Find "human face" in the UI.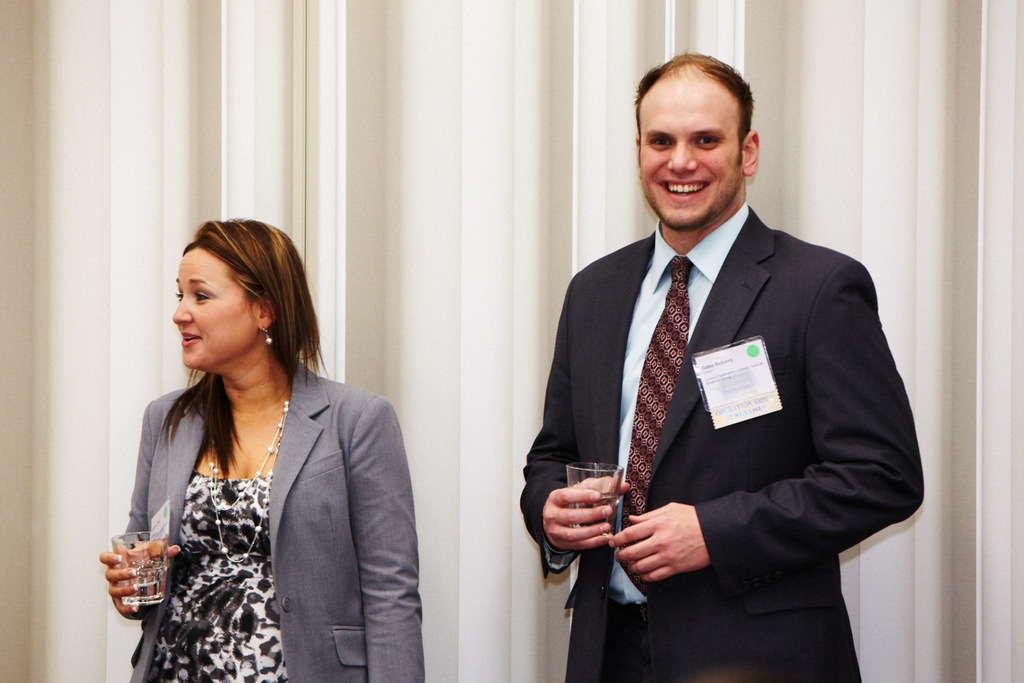
UI element at l=645, t=88, r=736, b=232.
